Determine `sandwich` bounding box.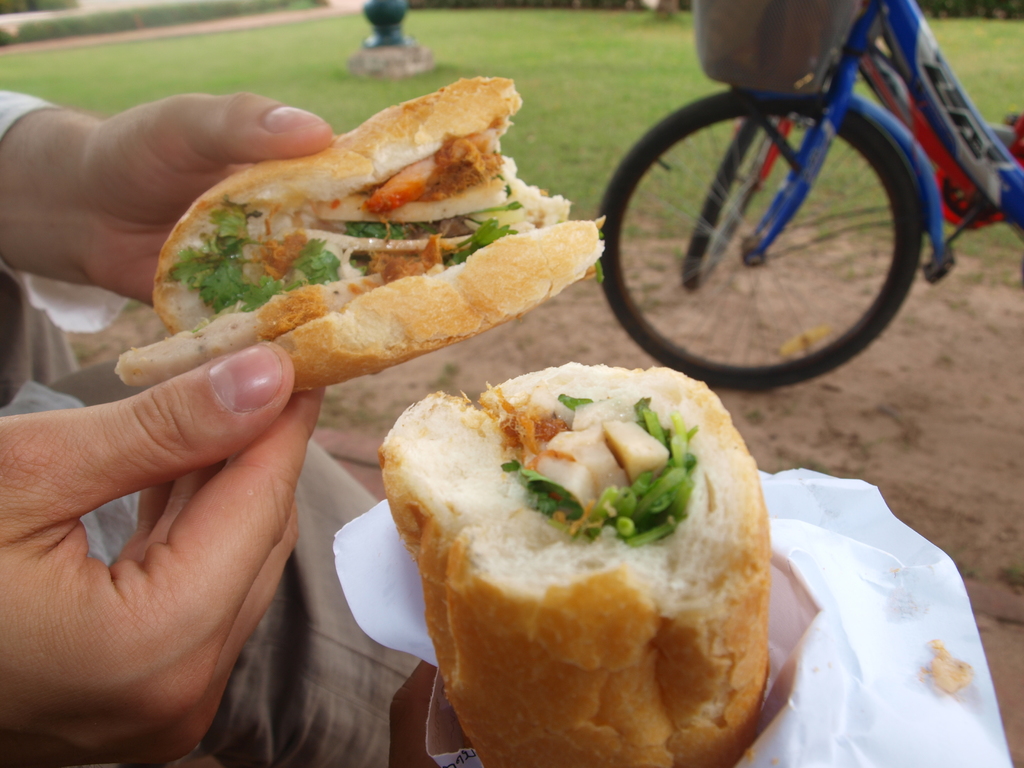
Determined: locate(376, 362, 765, 767).
